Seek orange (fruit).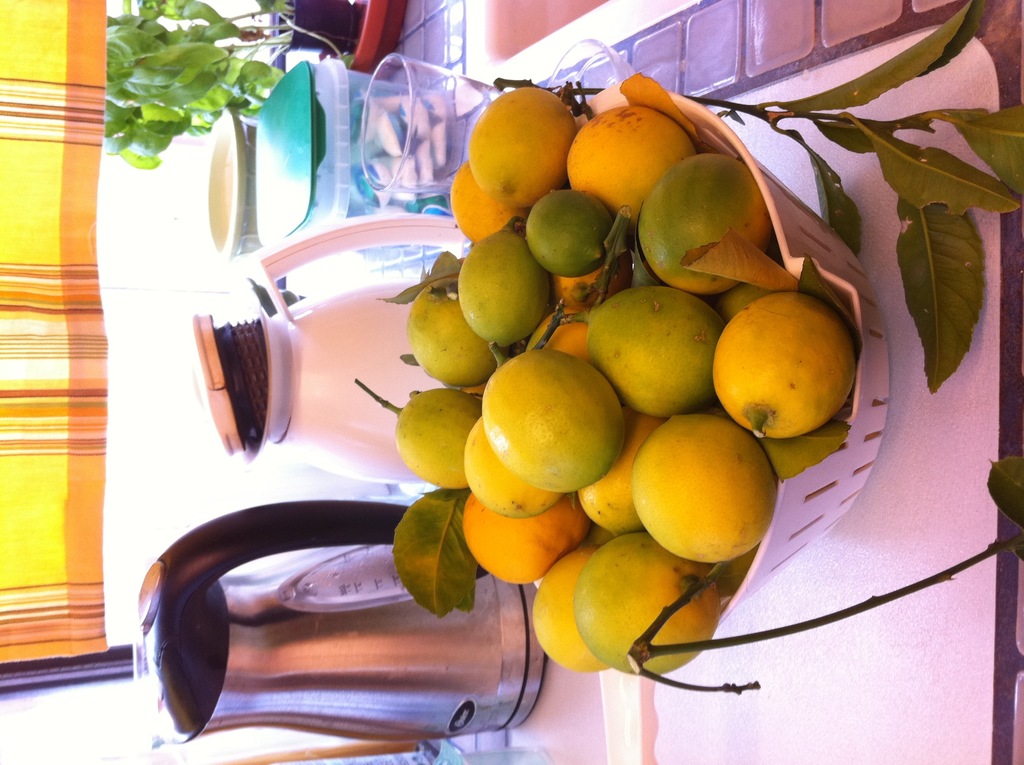
x1=632, y1=412, x2=762, y2=571.
